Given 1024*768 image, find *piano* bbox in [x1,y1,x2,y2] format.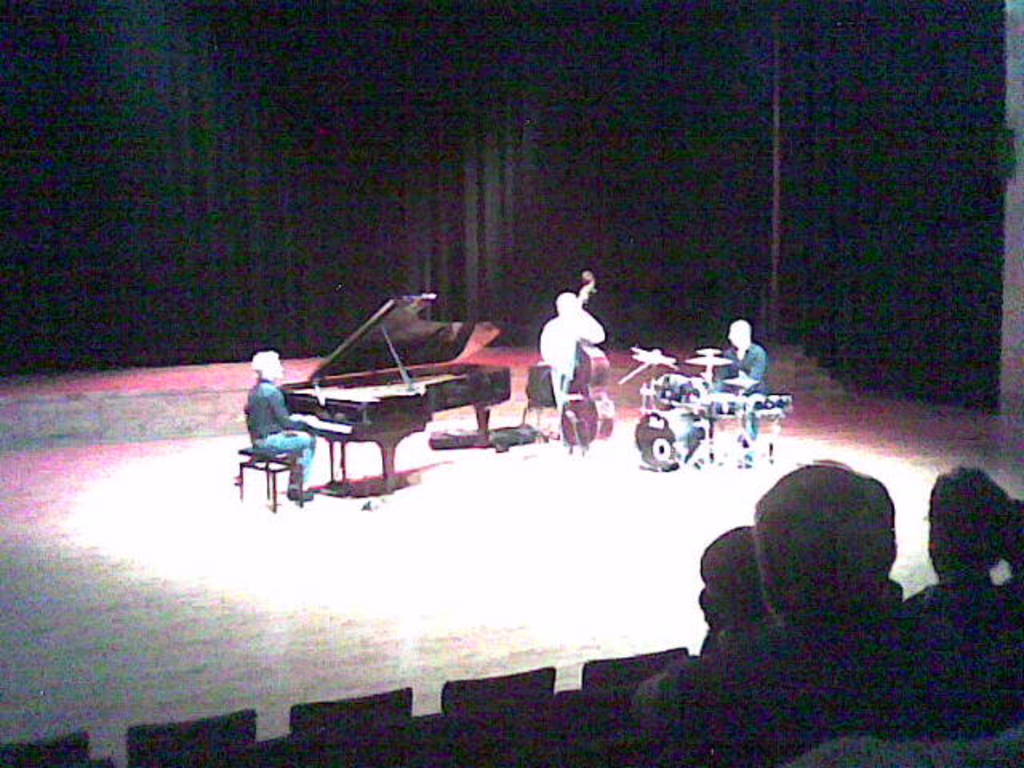
[272,304,525,498].
